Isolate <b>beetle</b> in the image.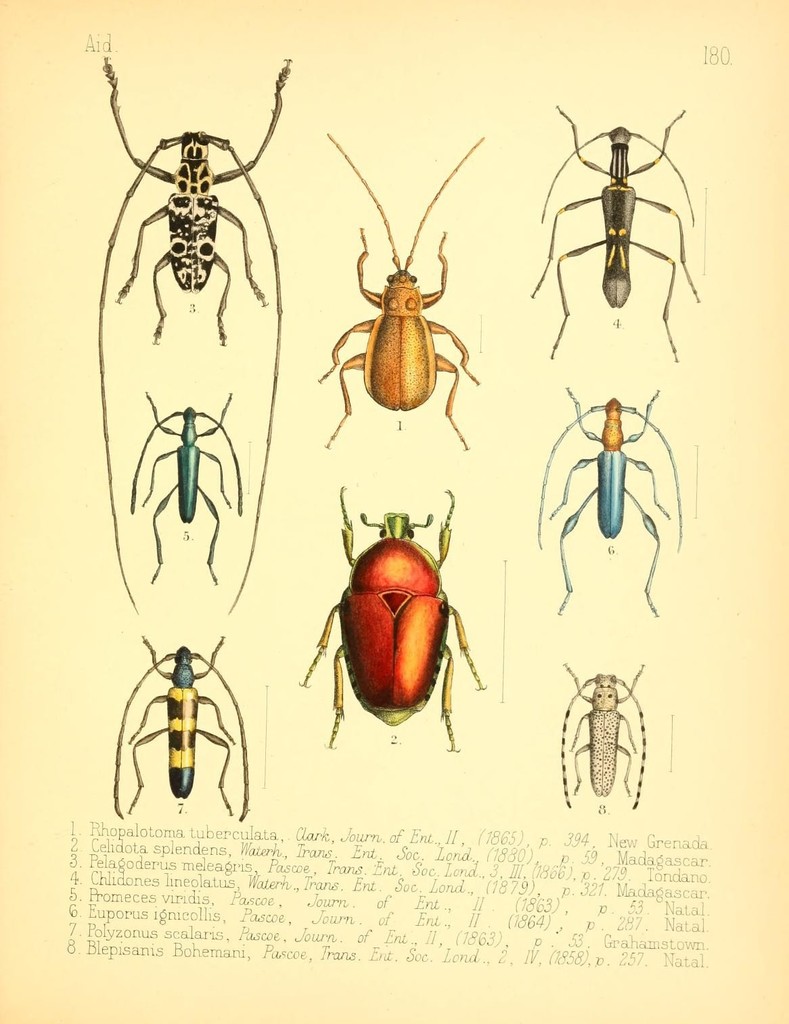
Isolated region: pyautogui.locateOnScreen(533, 389, 664, 624).
